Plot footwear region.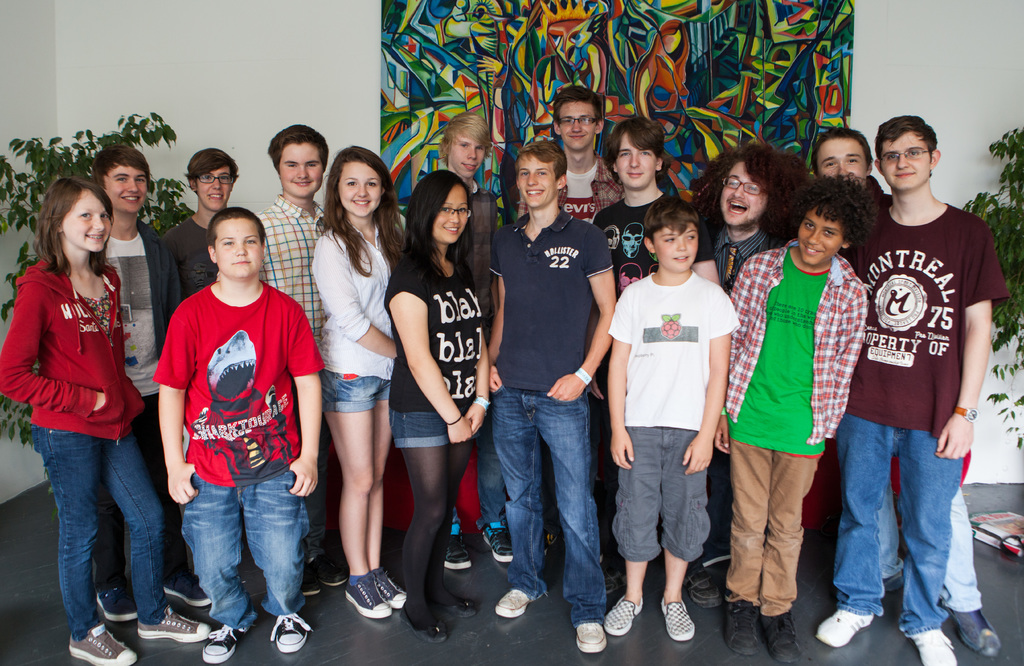
Plotted at [947, 611, 1000, 655].
